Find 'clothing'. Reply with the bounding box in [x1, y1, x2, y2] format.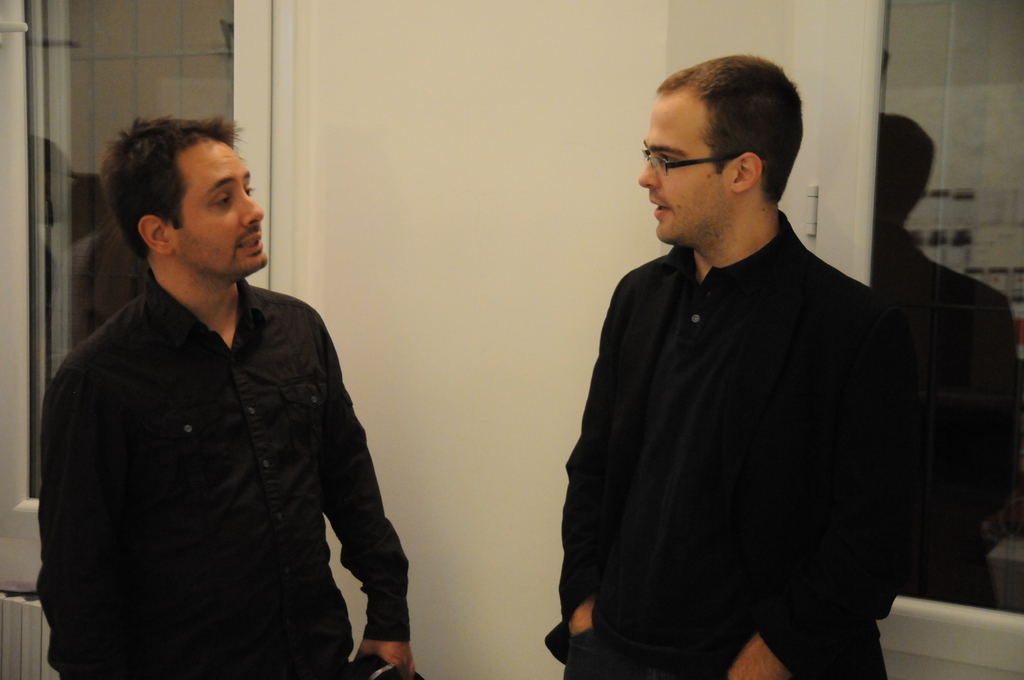
[48, 279, 425, 679].
